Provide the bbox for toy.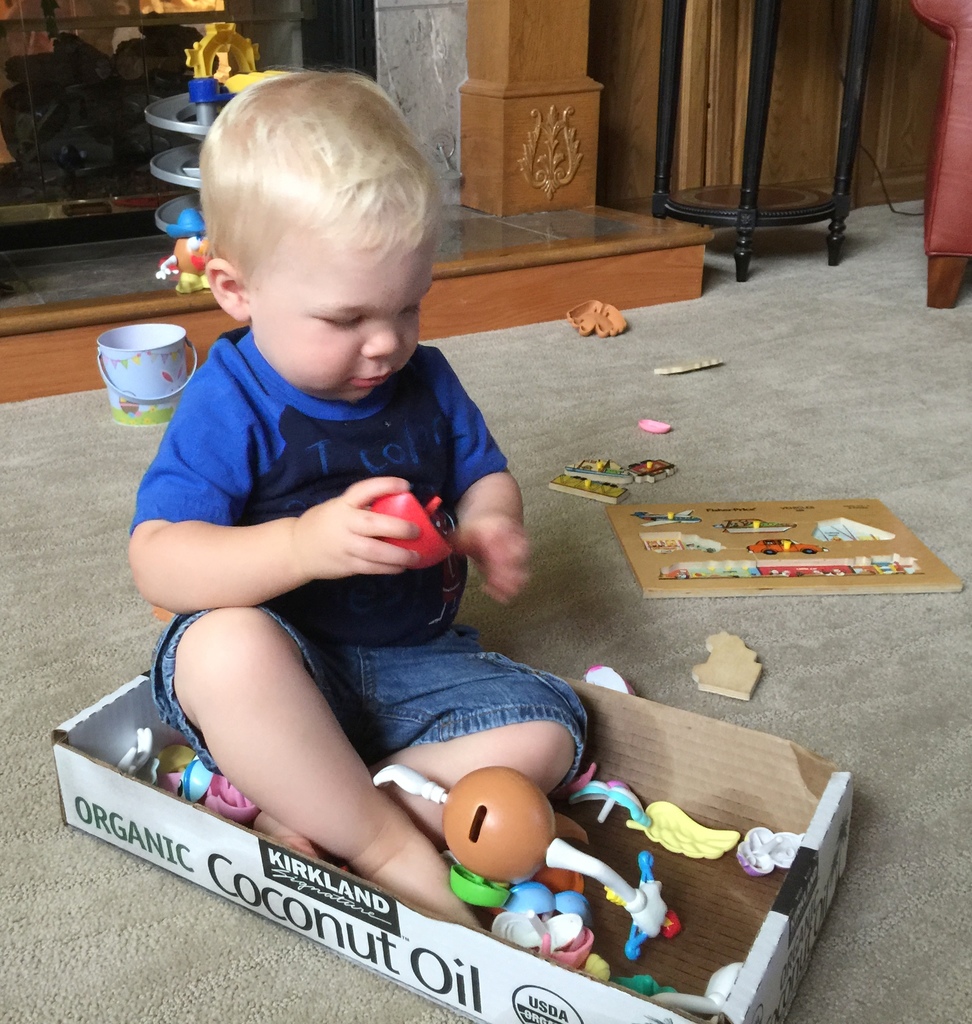
526, 861, 584, 894.
